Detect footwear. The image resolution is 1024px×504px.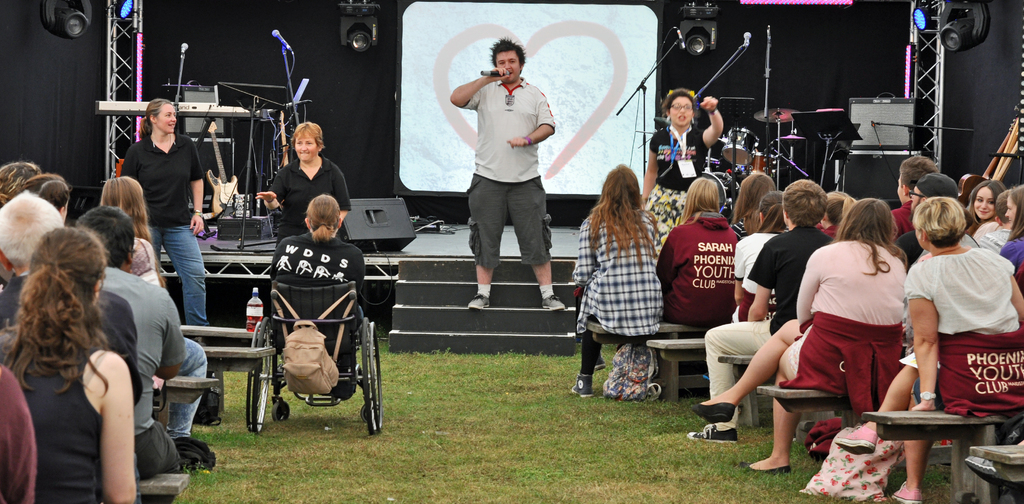
(743,464,792,470).
